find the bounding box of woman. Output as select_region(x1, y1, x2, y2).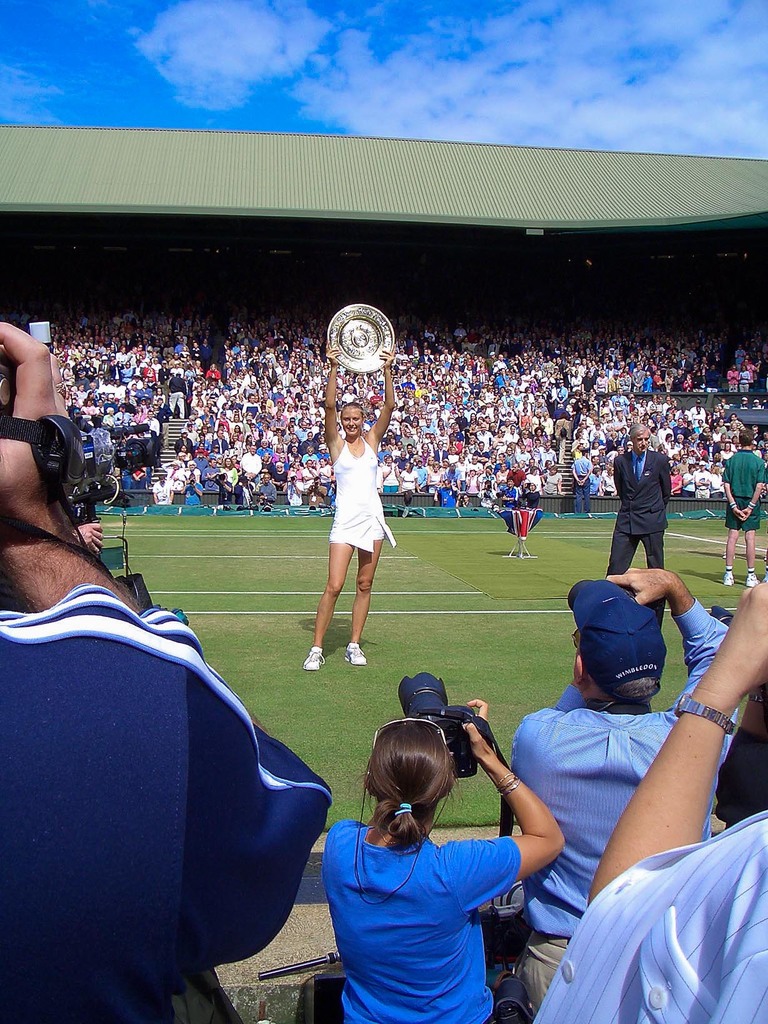
select_region(235, 426, 244, 436).
